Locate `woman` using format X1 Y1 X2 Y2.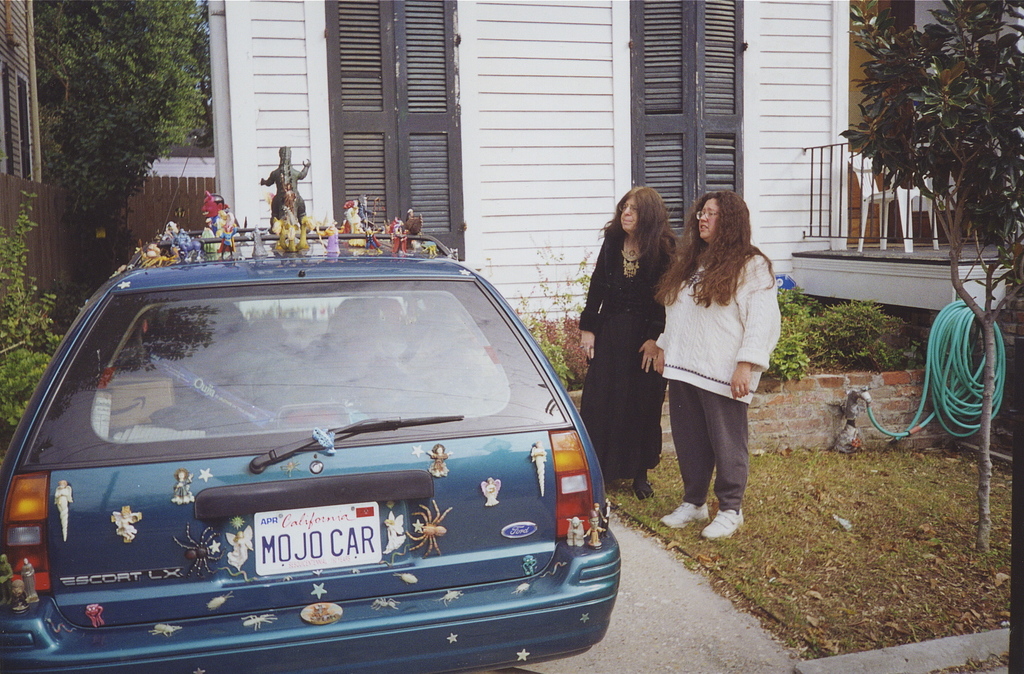
573 183 685 504.
